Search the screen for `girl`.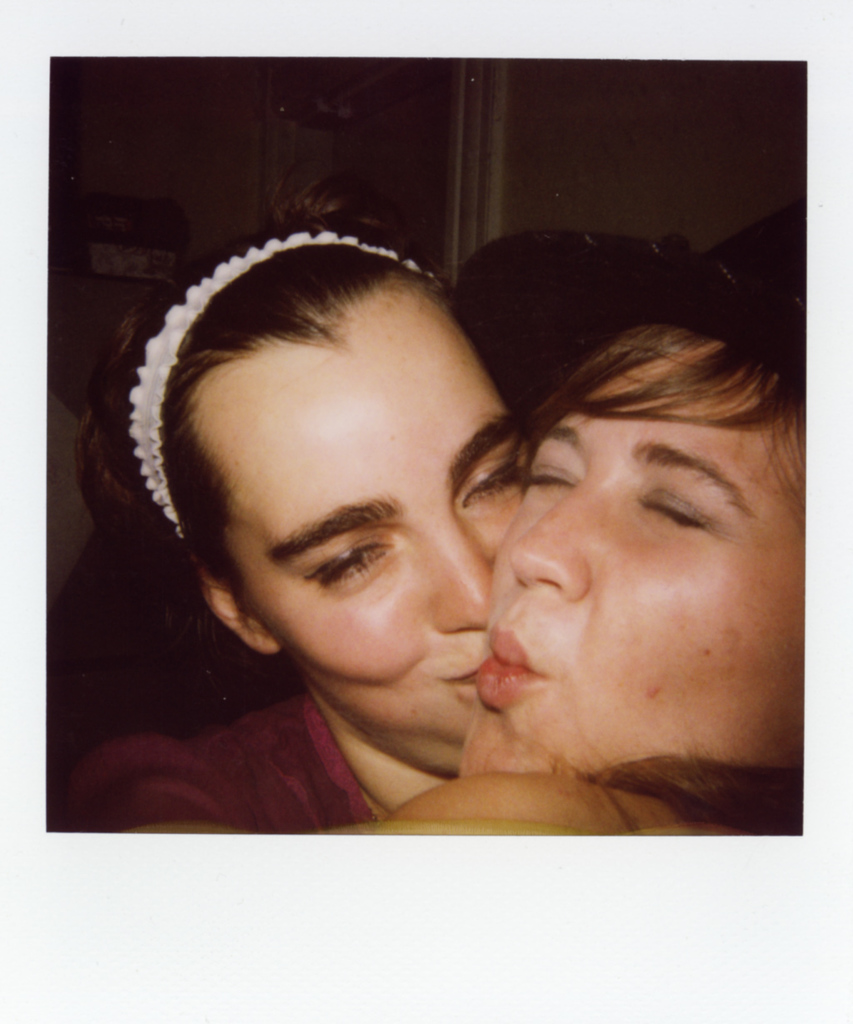
Found at Rect(35, 171, 527, 926).
